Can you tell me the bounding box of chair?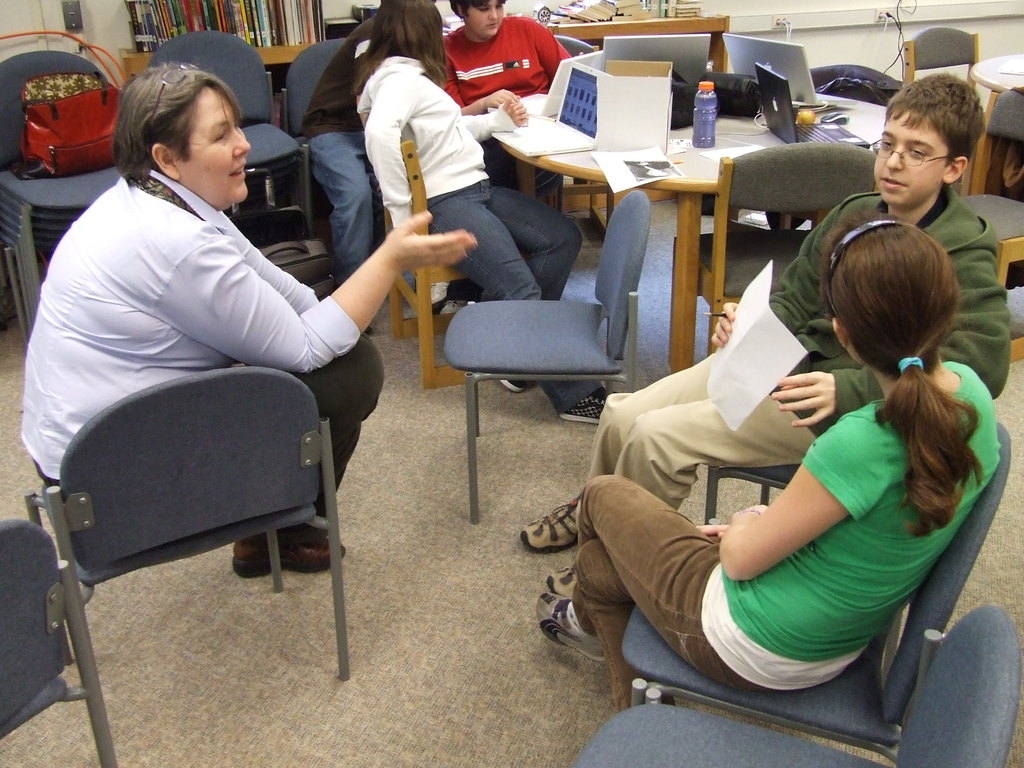
BBox(1000, 282, 1023, 361).
